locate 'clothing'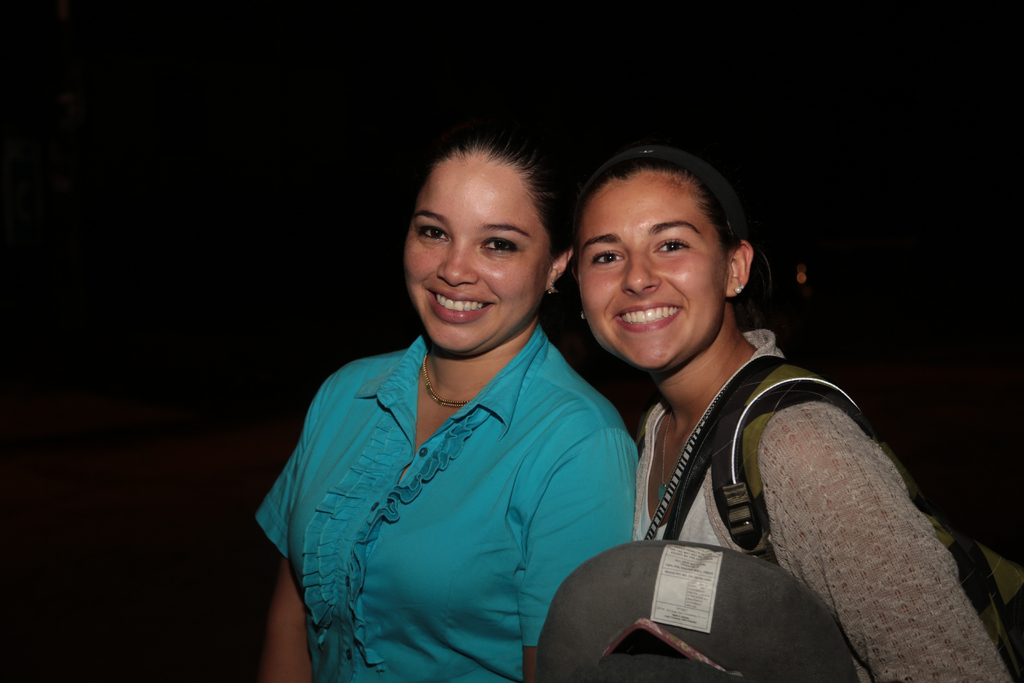
639, 327, 1007, 682
